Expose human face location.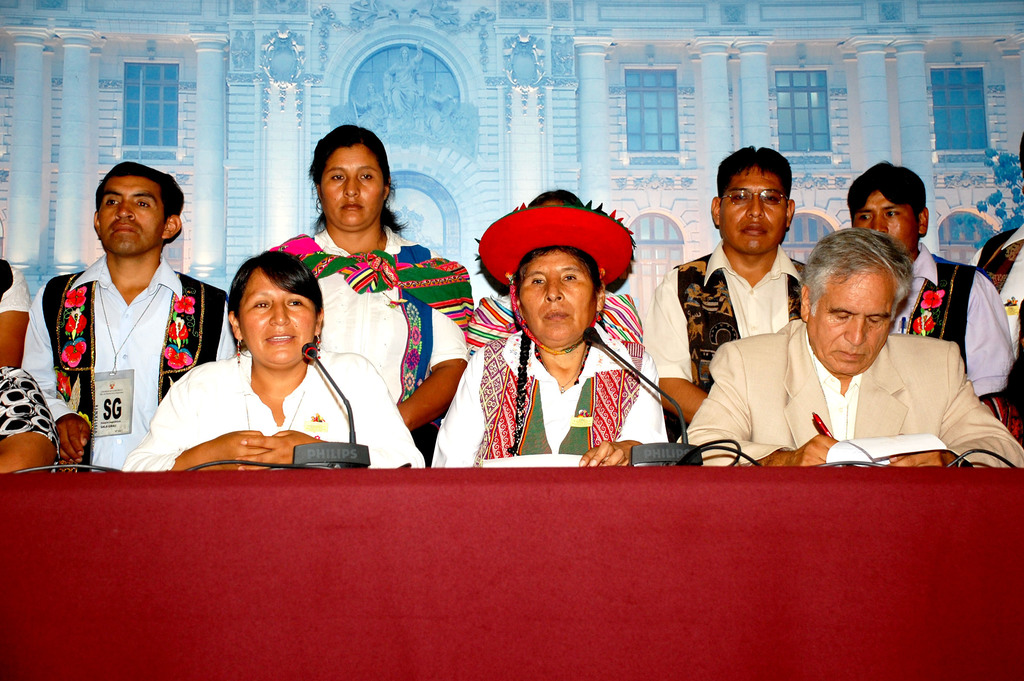
Exposed at [left=319, top=144, right=381, bottom=230].
